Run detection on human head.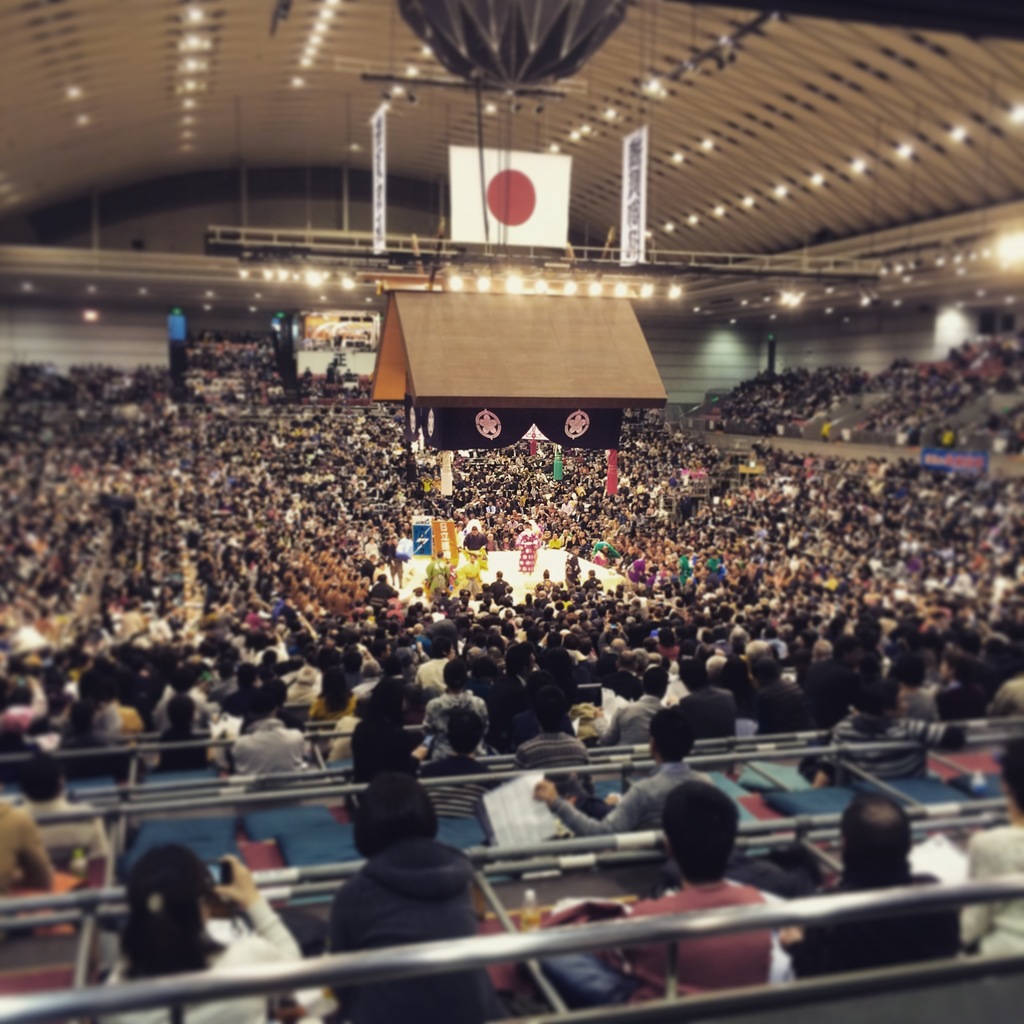
Result: bbox(678, 659, 709, 691).
